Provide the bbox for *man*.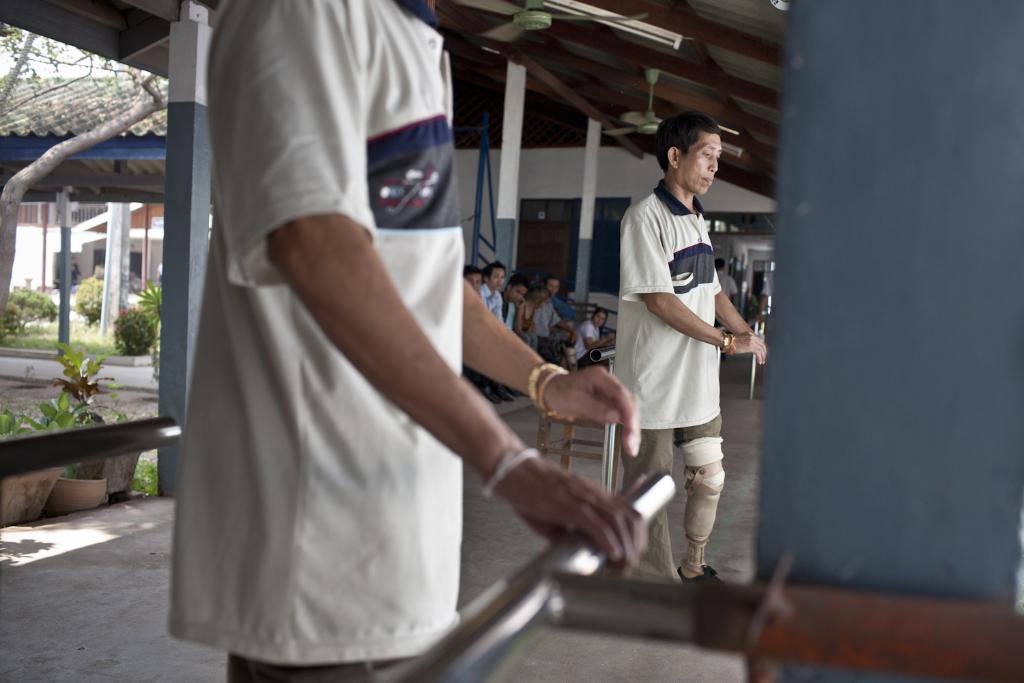
606 113 765 584.
